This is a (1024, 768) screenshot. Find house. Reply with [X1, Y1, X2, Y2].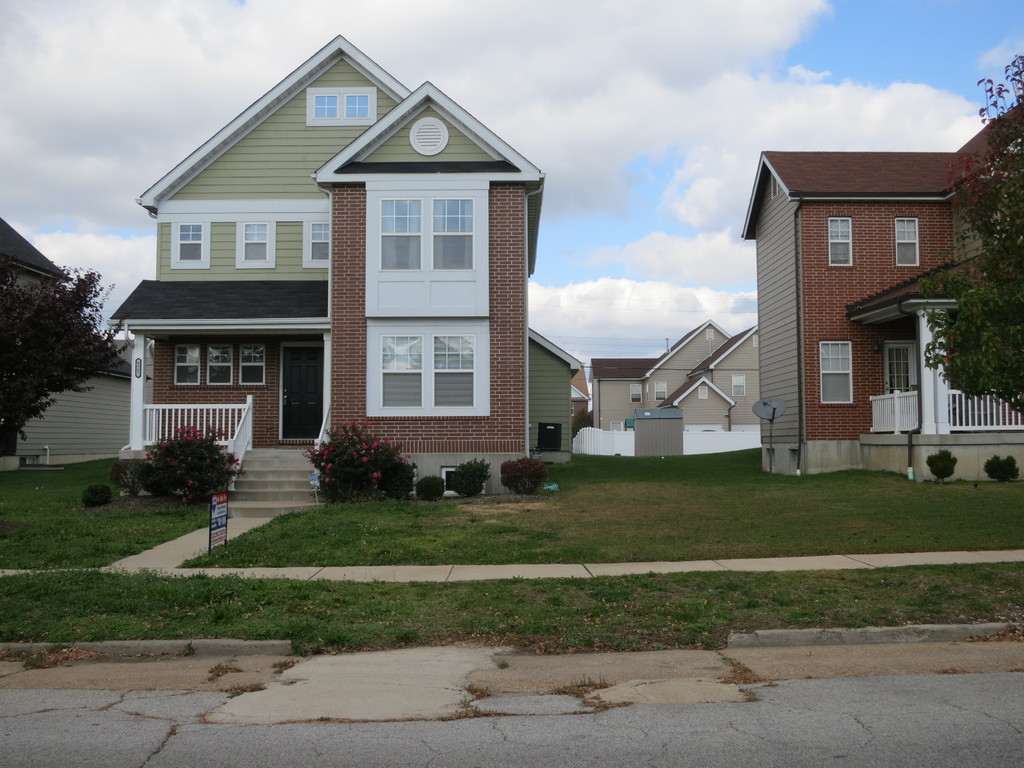
[127, 32, 570, 495].
